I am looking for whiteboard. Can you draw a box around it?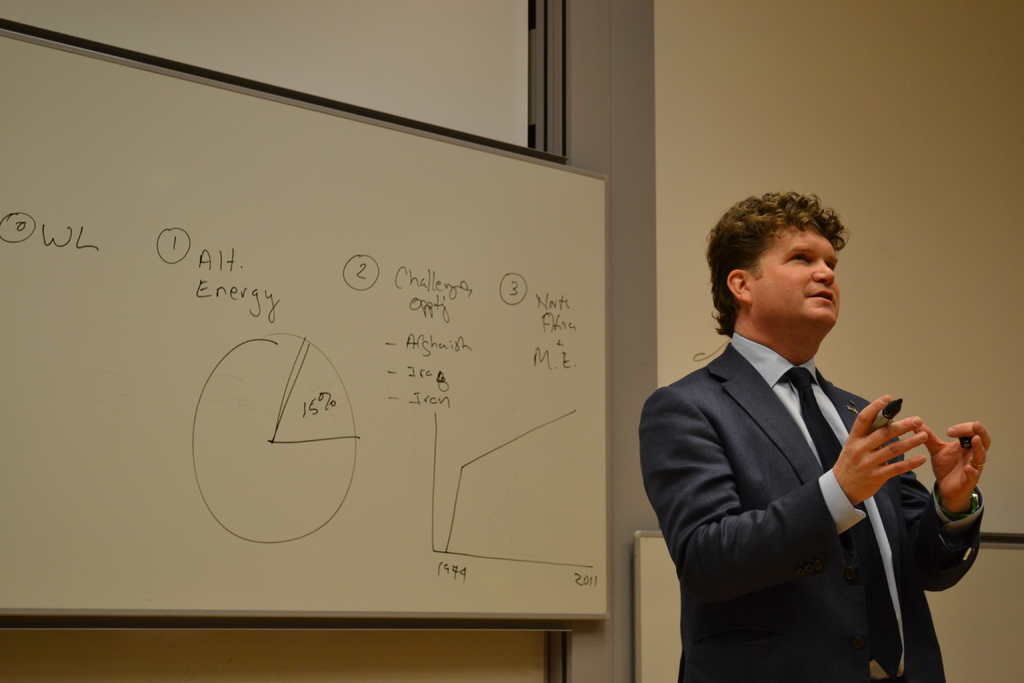
Sure, the bounding box is [0,13,615,633].
